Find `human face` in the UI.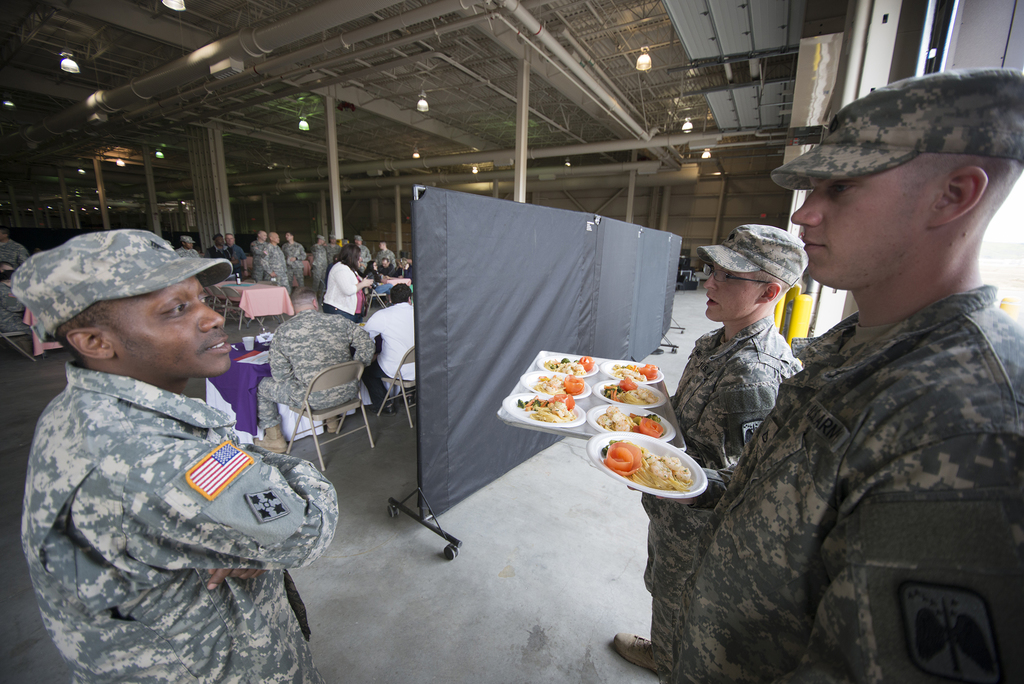
UI element at [120,282,230,371].
